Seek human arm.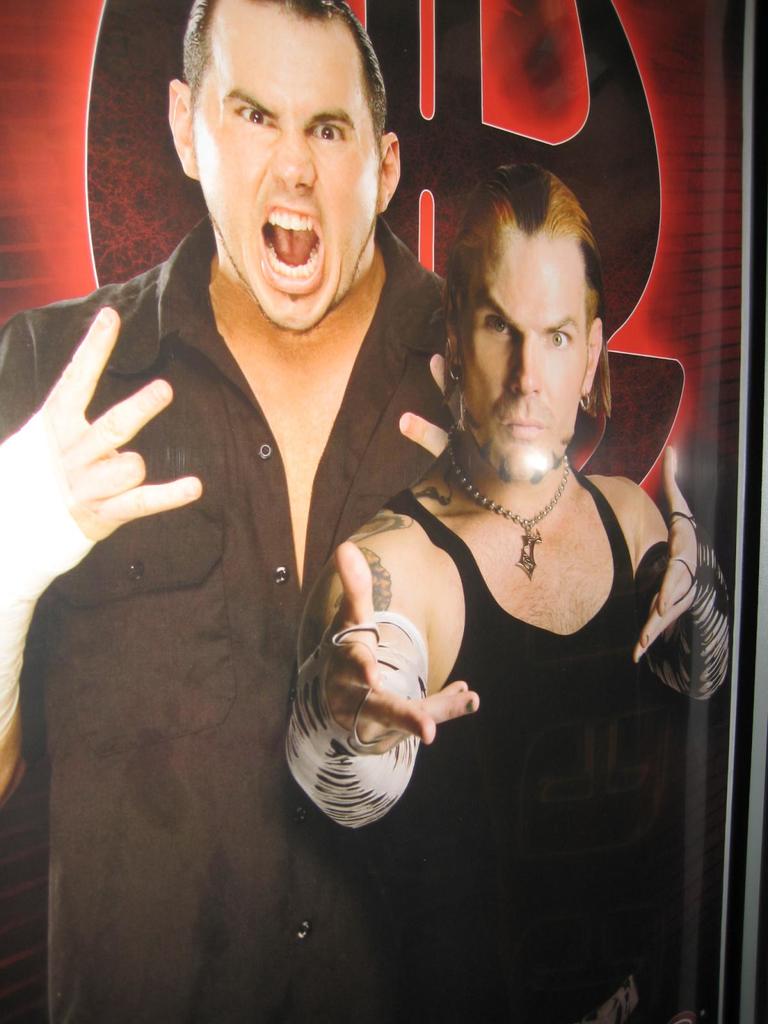
<bbox>289, 541, 466, 819</bbox>.
